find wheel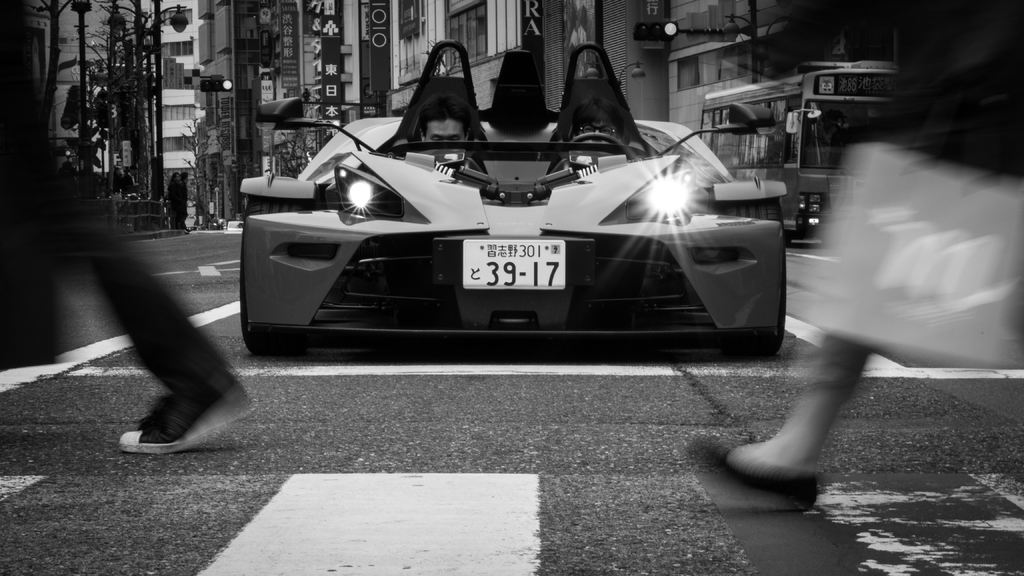
[239, 224, 296, 358]
